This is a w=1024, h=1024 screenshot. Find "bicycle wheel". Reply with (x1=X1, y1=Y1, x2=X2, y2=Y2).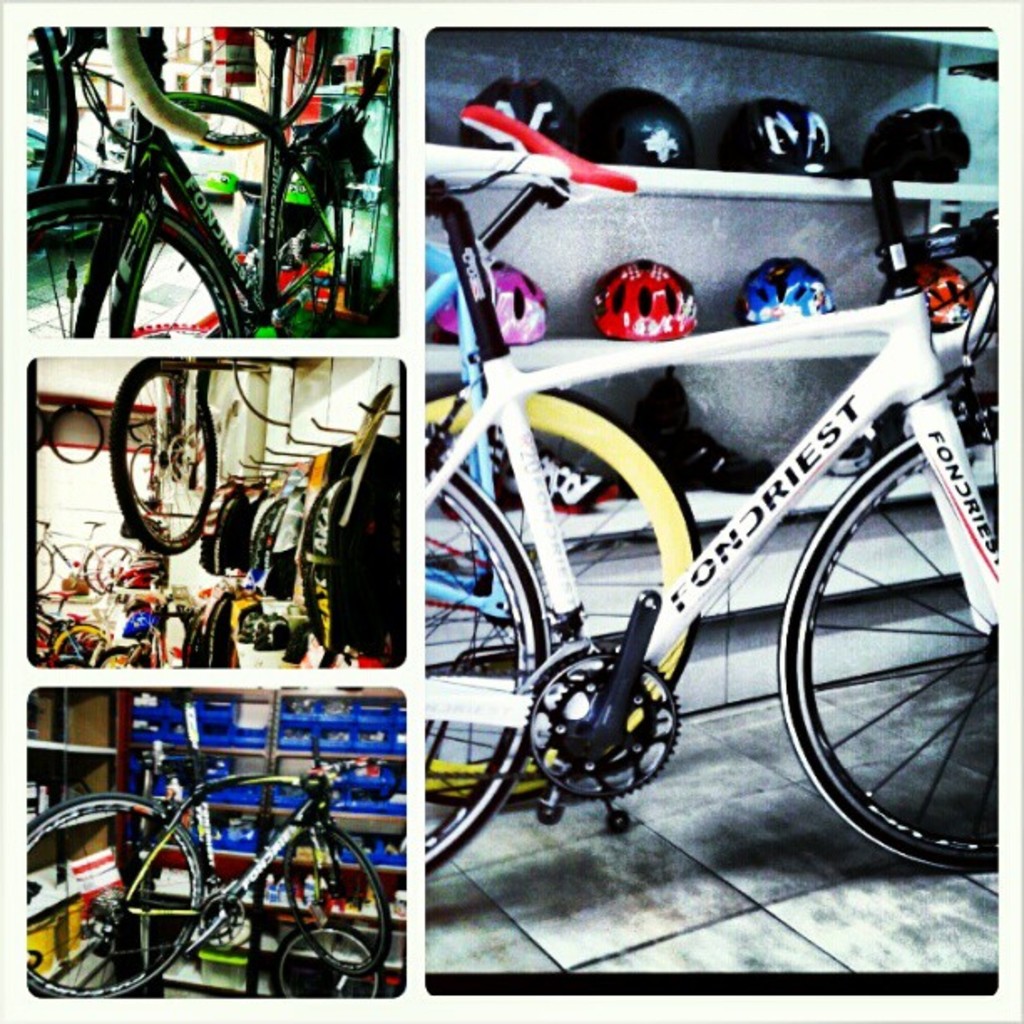
(x1=428, y1=376, x2=704, y2=810).
